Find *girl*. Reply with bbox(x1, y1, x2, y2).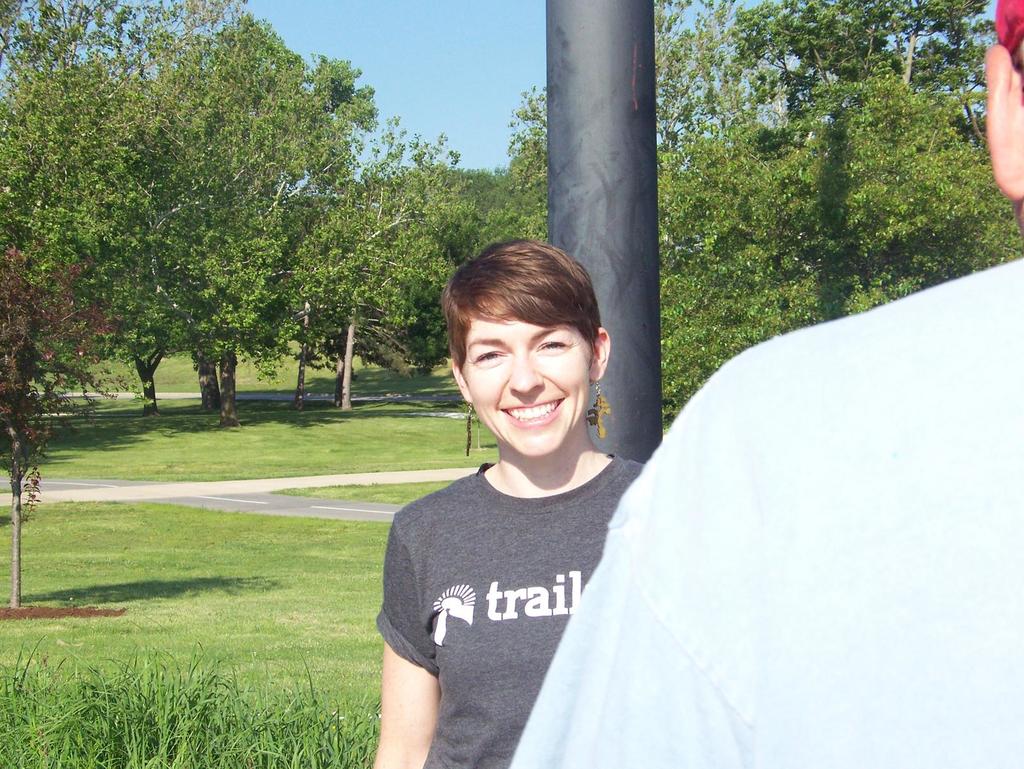
bbox(364, 237, 653, 768).
